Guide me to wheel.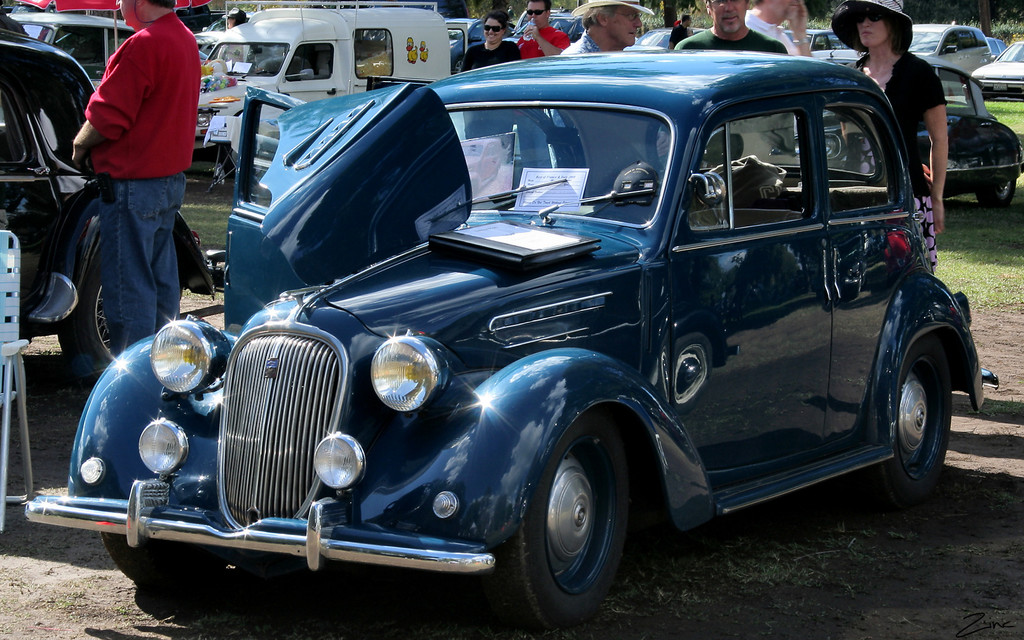
Guidance: (x1=99, y1=529, x2=225, y2=583).
